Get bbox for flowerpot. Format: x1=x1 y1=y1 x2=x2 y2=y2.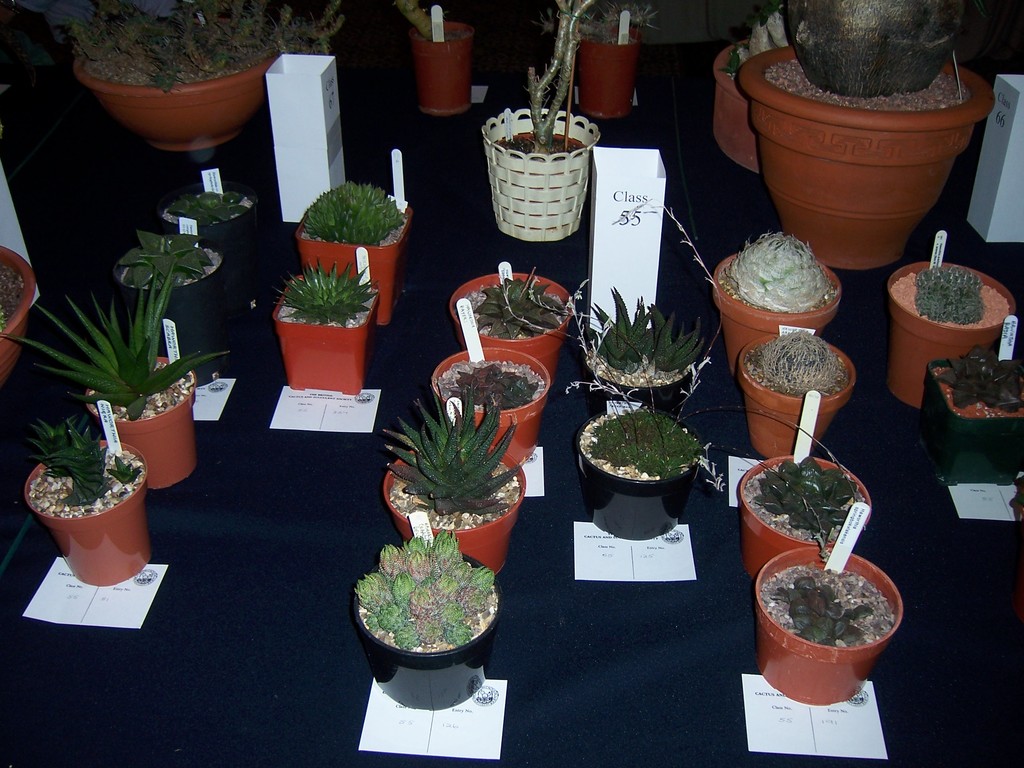
x1=0 y1=241 x2=48 y2=374.
